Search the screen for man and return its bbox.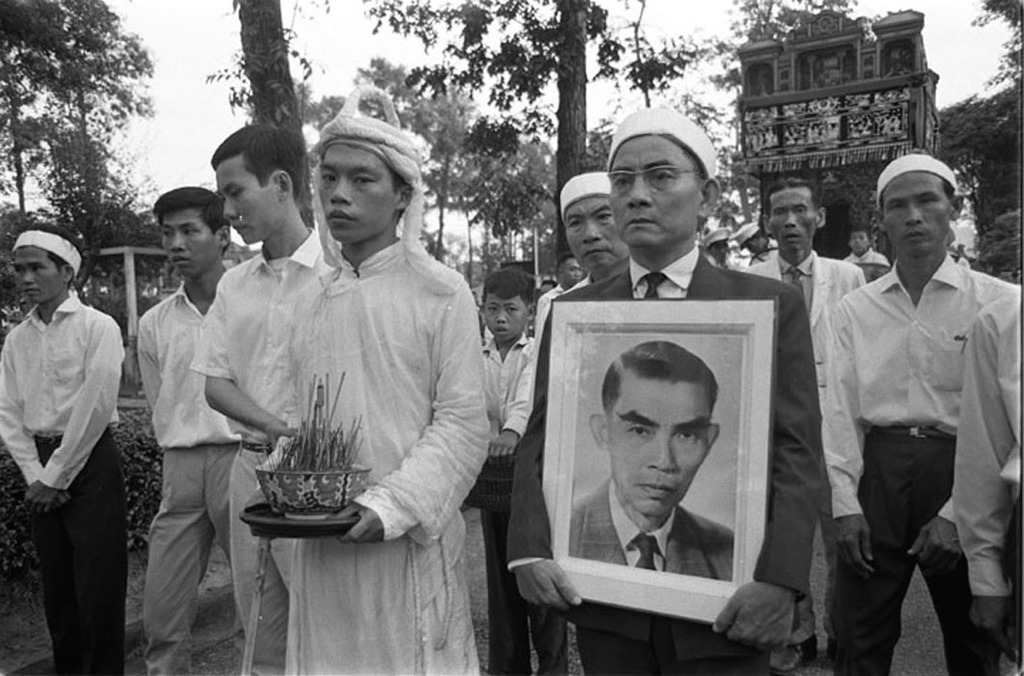
Found: select_region(194, 122, 334, 675).
